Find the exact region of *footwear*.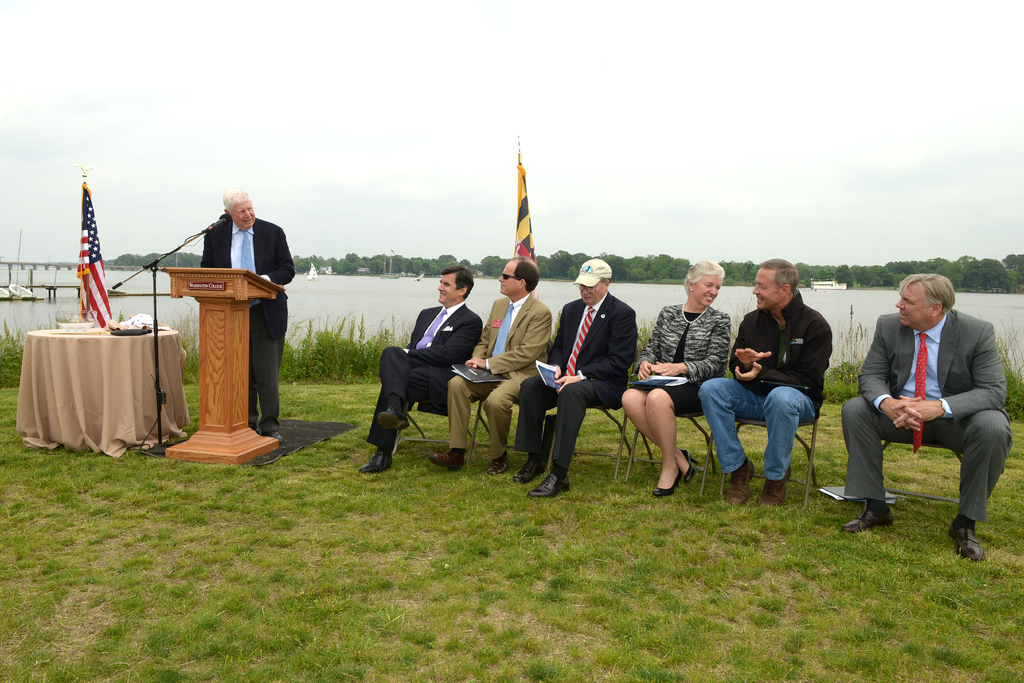
Exact region: region(360, 450, 391, 475).
